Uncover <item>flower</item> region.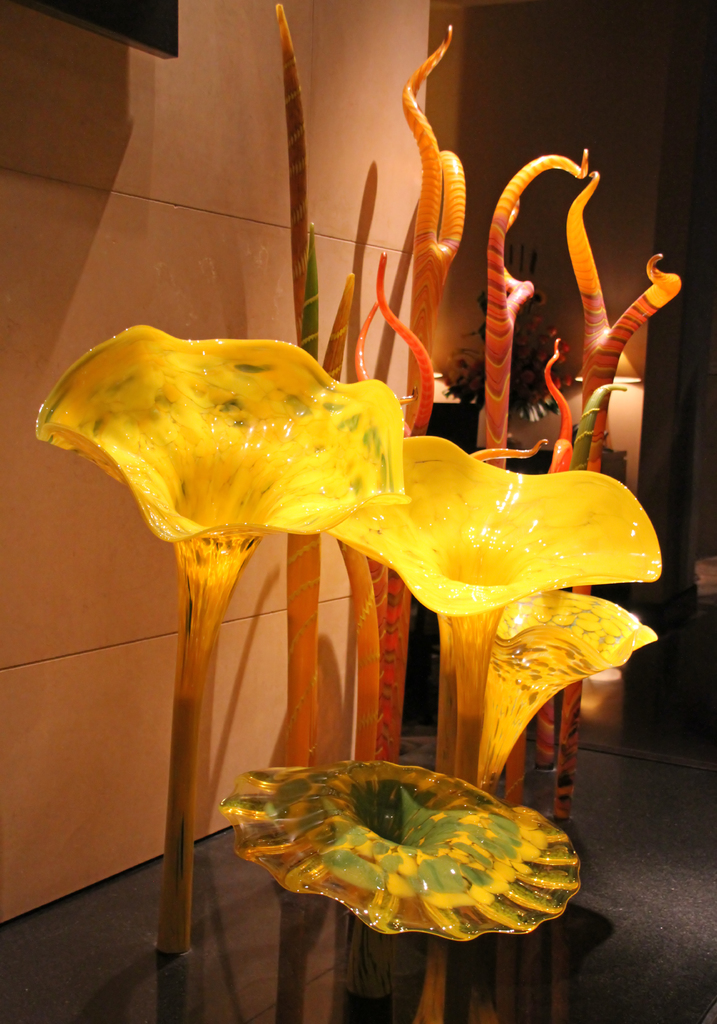
Uncovered: 326/429/661/623.
